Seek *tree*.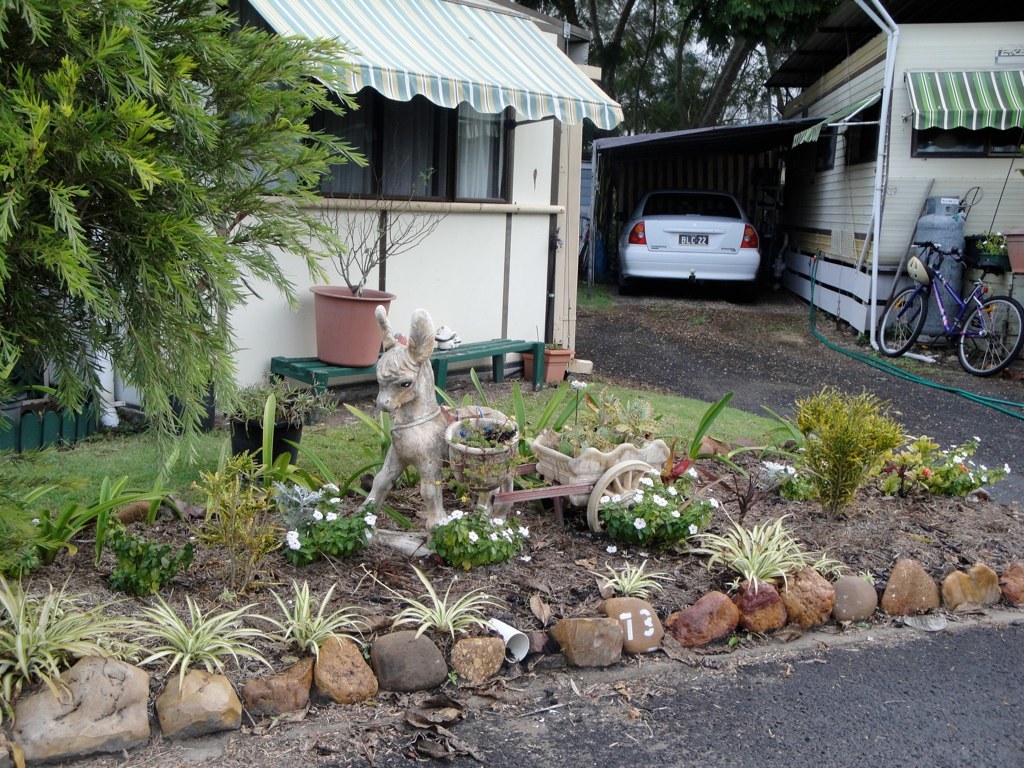
19 12 316 476.
